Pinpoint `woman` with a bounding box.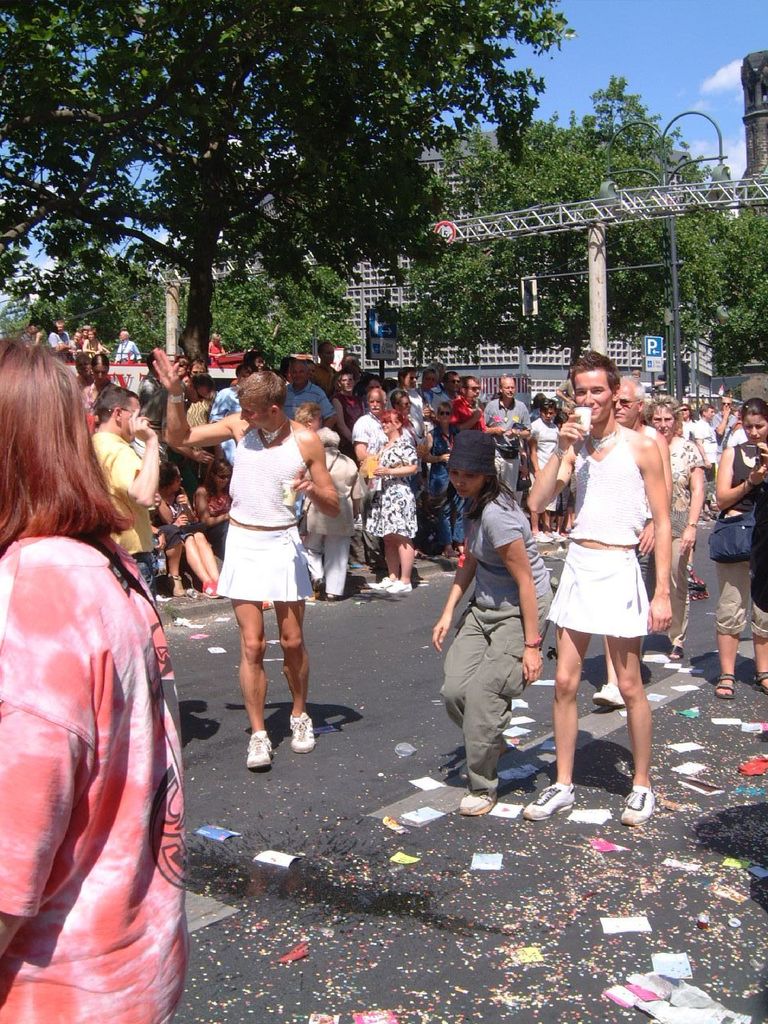
region(678, 398, 705, 449).
